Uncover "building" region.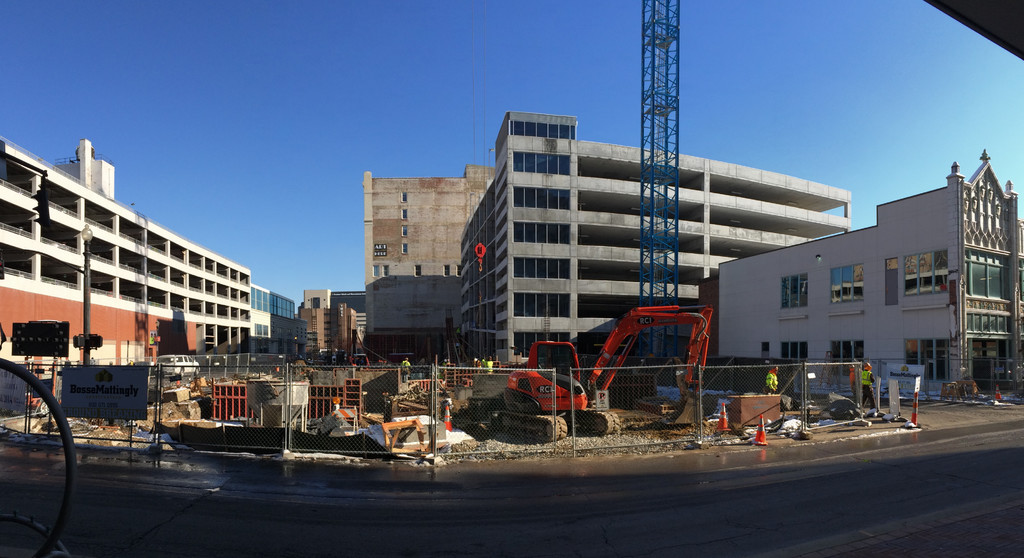
Uncovered: bbox=[460, 109, 852, 366].
